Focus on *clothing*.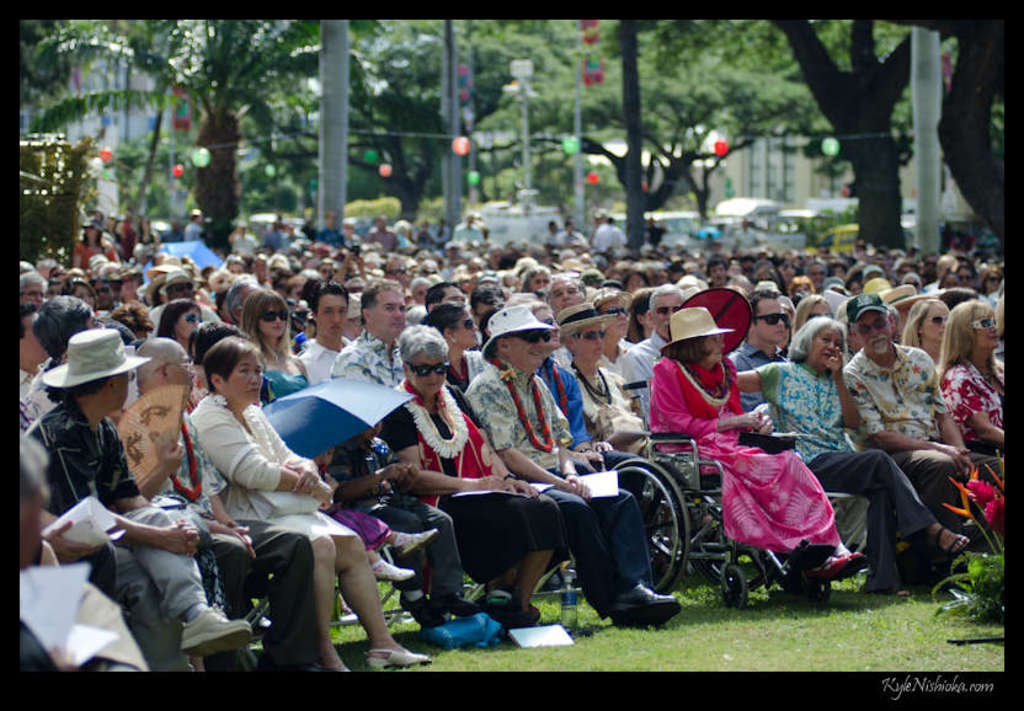
Focused at box=[14, 365, 81, 423].
